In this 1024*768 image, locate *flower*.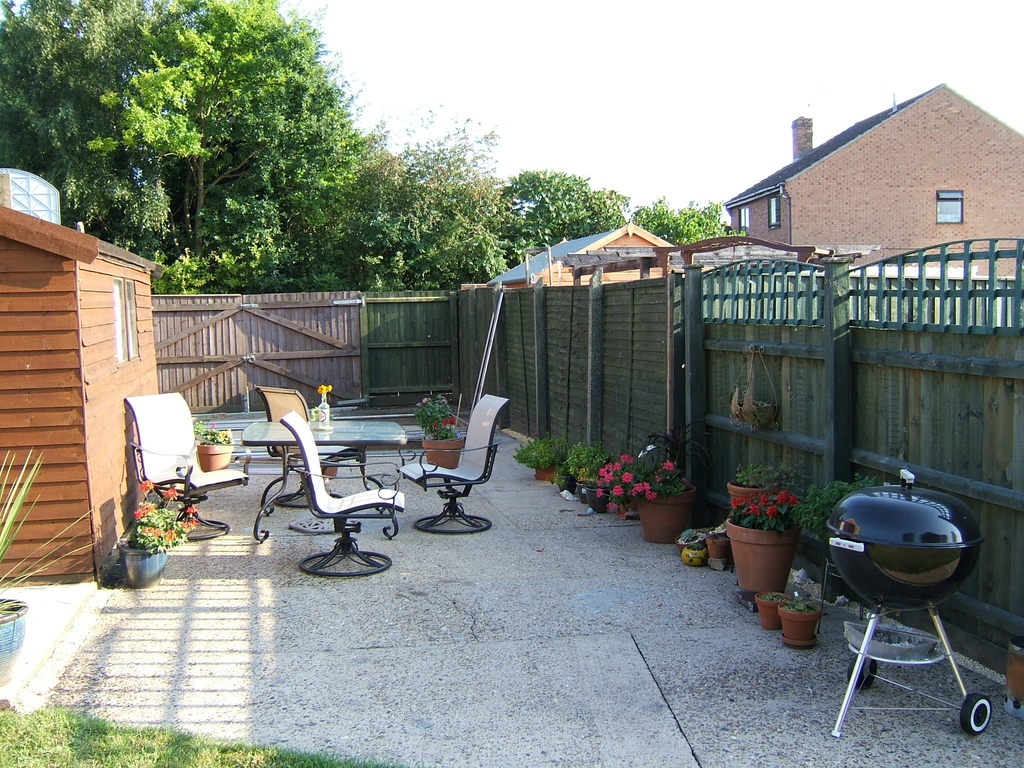
Bounding box: bbox(134, 508, 144, 523).
